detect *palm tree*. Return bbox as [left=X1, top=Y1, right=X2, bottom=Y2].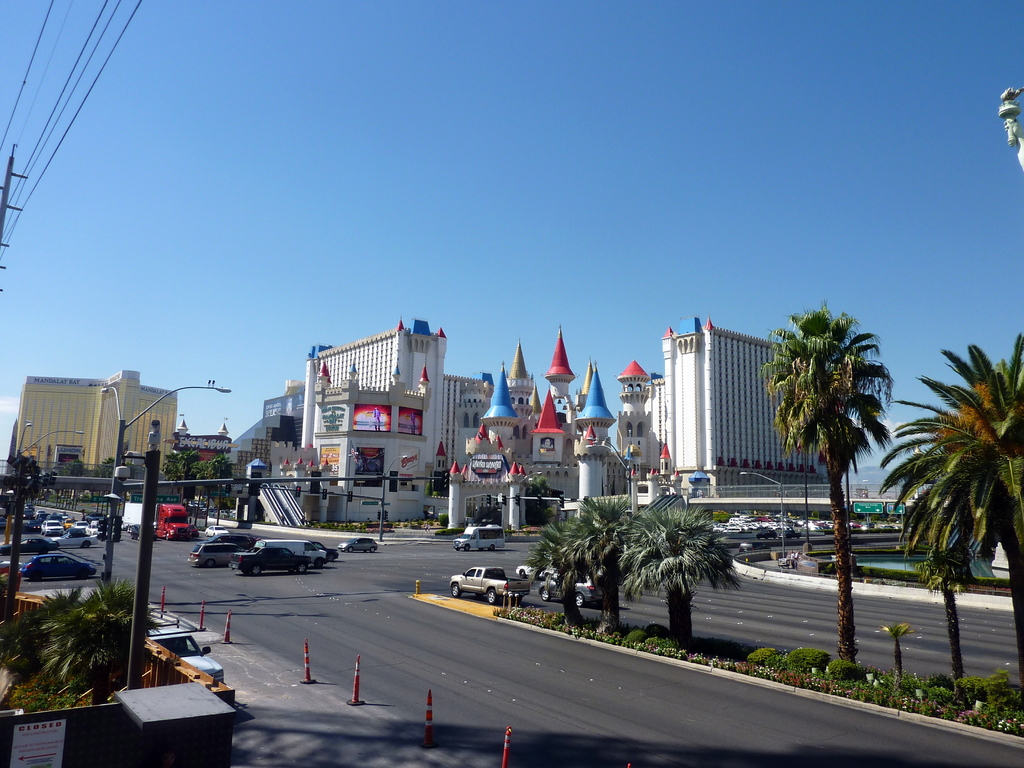
[left=614, top=495, right=749, bottom=662].
